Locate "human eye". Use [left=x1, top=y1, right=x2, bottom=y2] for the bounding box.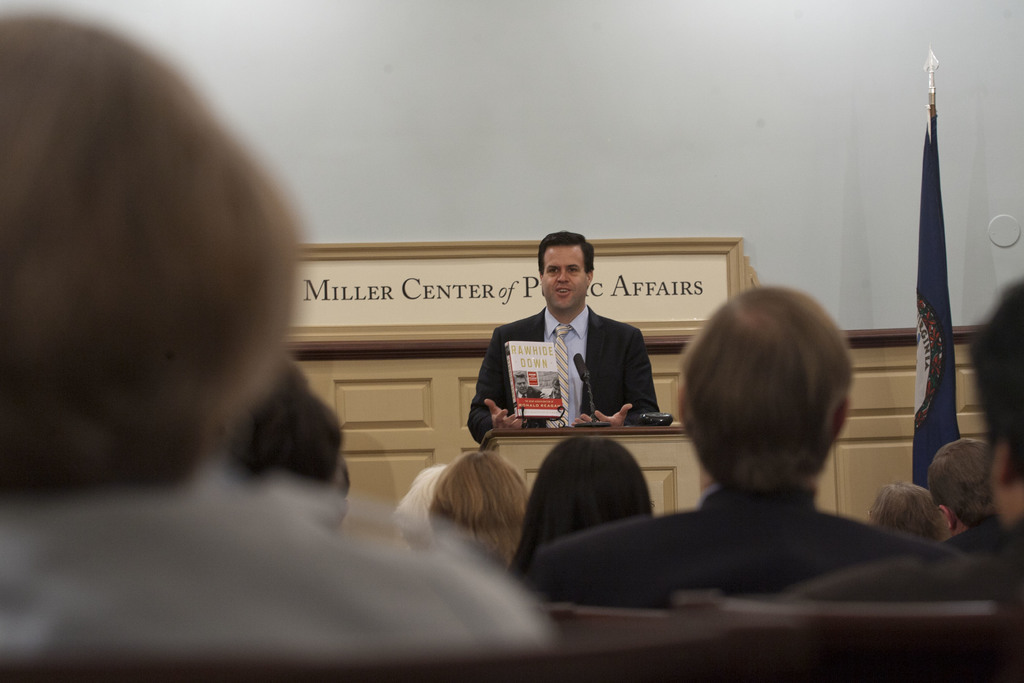
[left=565, top=266, right=576, bottom=274].
